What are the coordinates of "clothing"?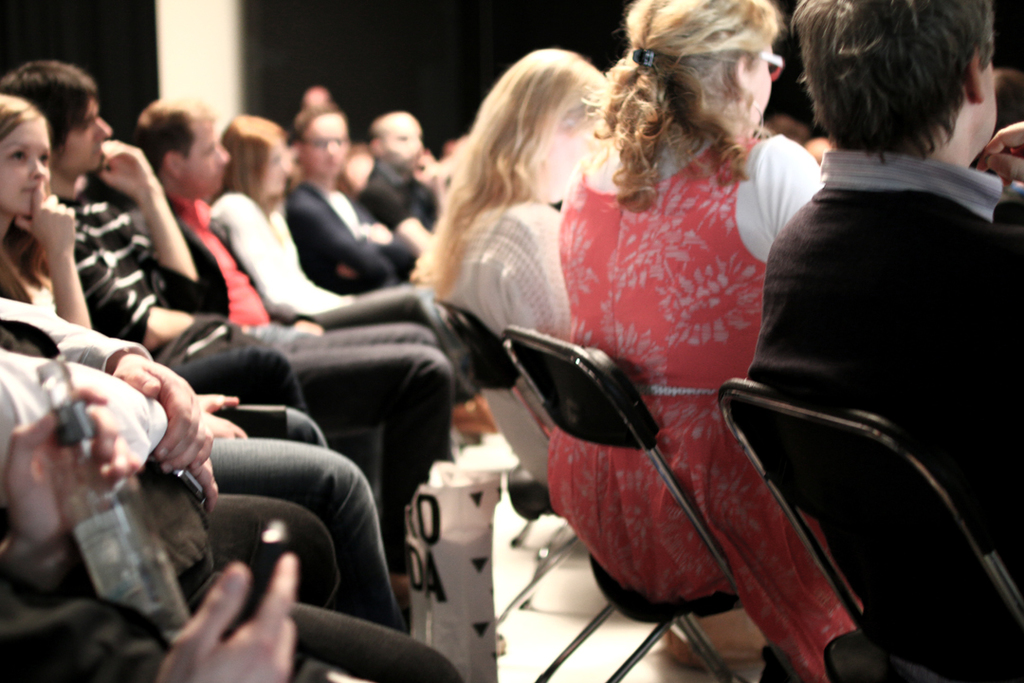
region(746, 153, 1023, 682).
